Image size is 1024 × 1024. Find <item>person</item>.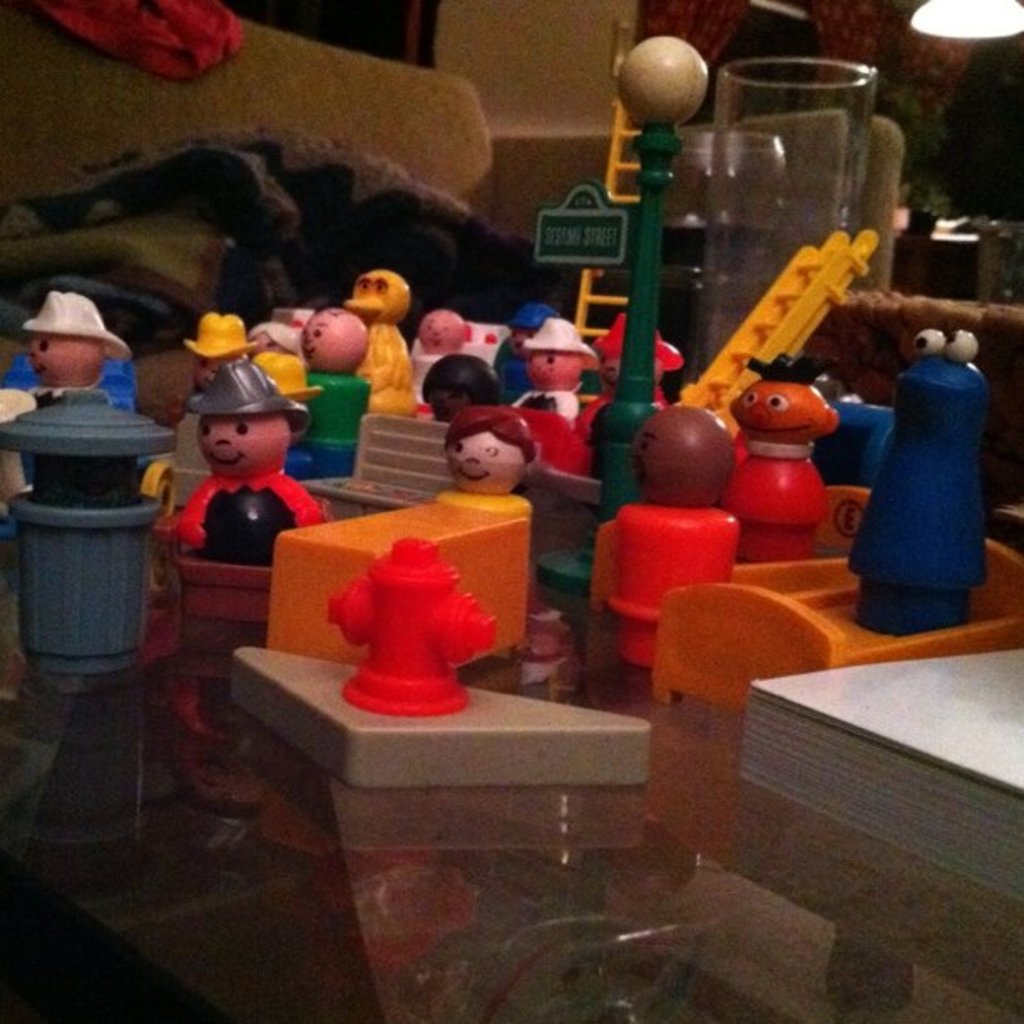
Rect(714, 346, 845, 567).
